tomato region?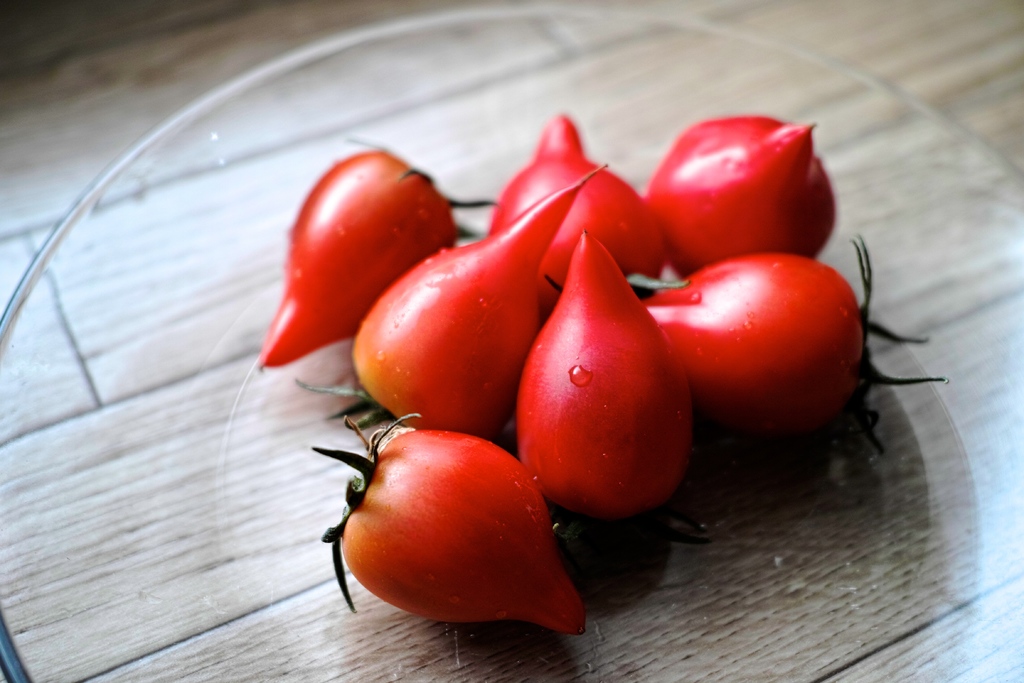
l=516, t=235, r=690, b=514
